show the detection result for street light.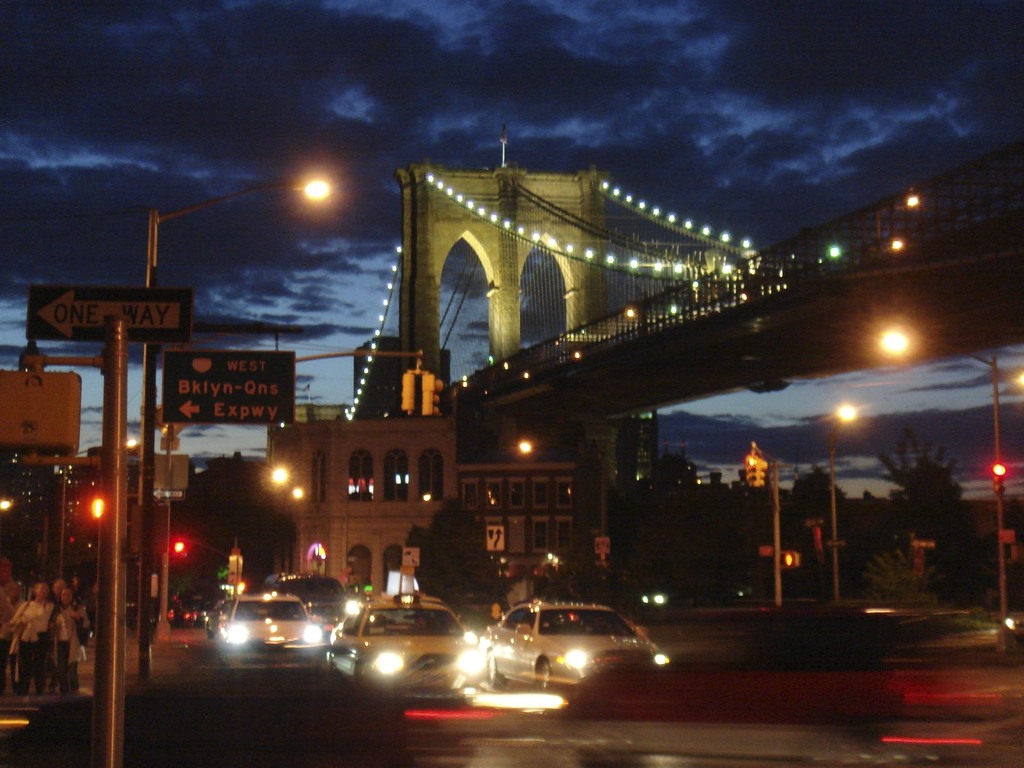
rect(869, 324, 1007, 652).
